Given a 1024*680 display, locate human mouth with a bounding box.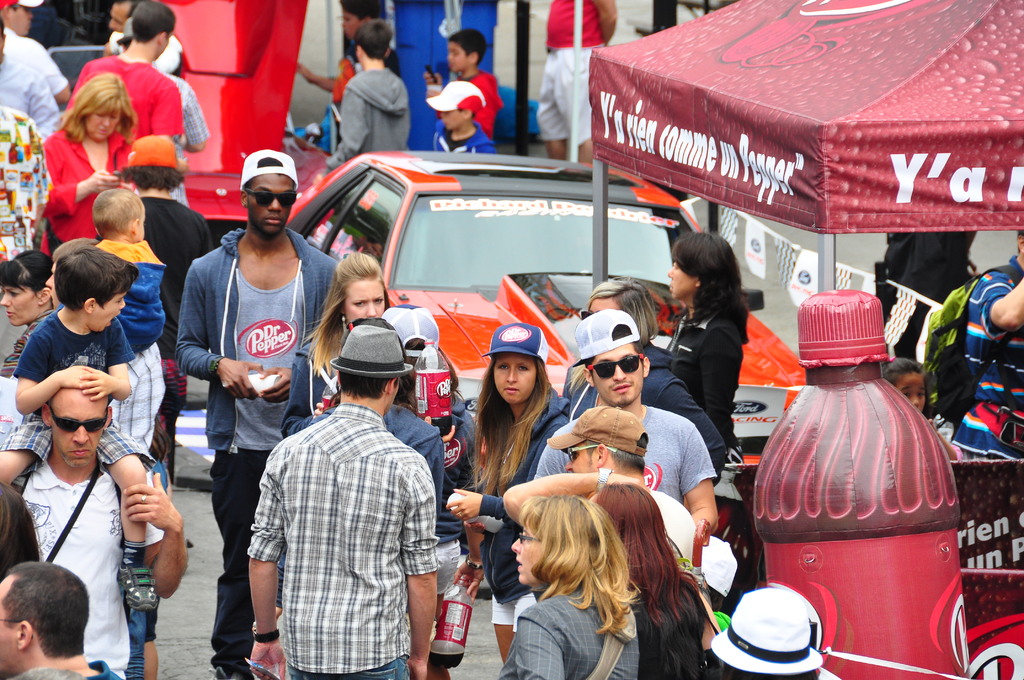
Located: x1=263 y1=219 x2=286 y2=227.
